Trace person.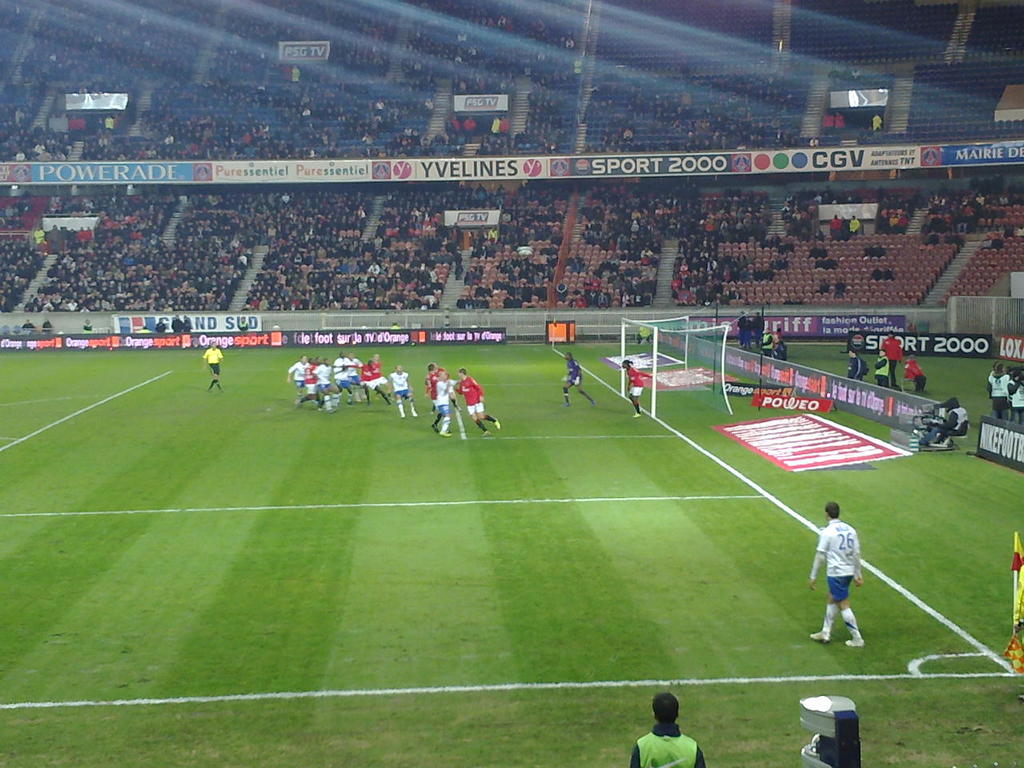
Traced to BBox(312, 358, 338, 414).
